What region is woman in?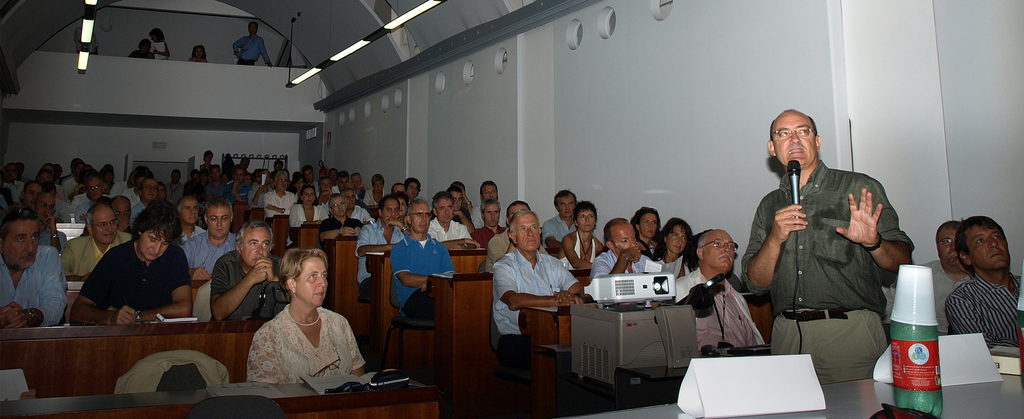
<bbox>152, 26, 172, 60</bbox>.
